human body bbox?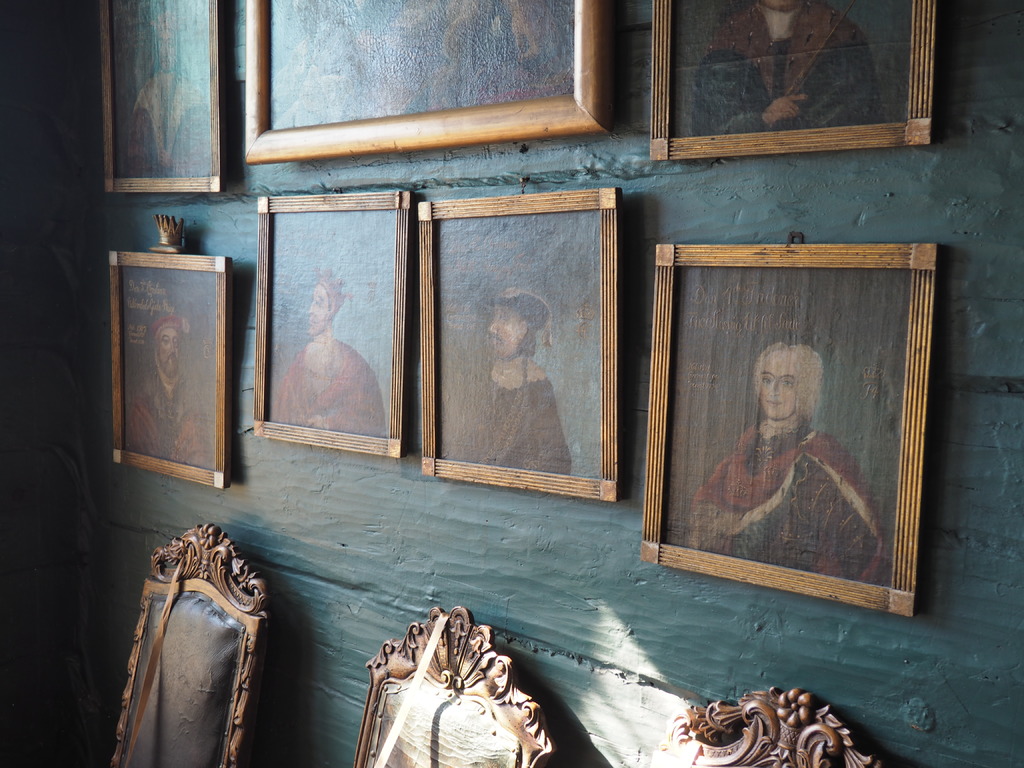
BBox(272, 270, 379, 447)
